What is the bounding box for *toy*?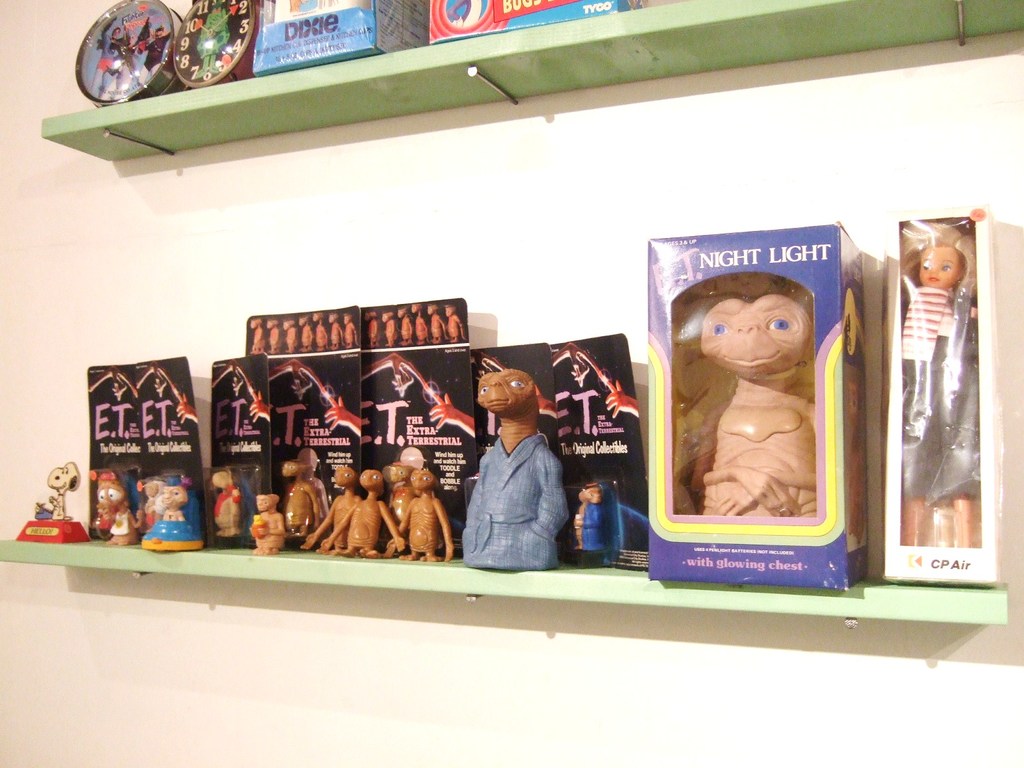
[413,304,429,346].
